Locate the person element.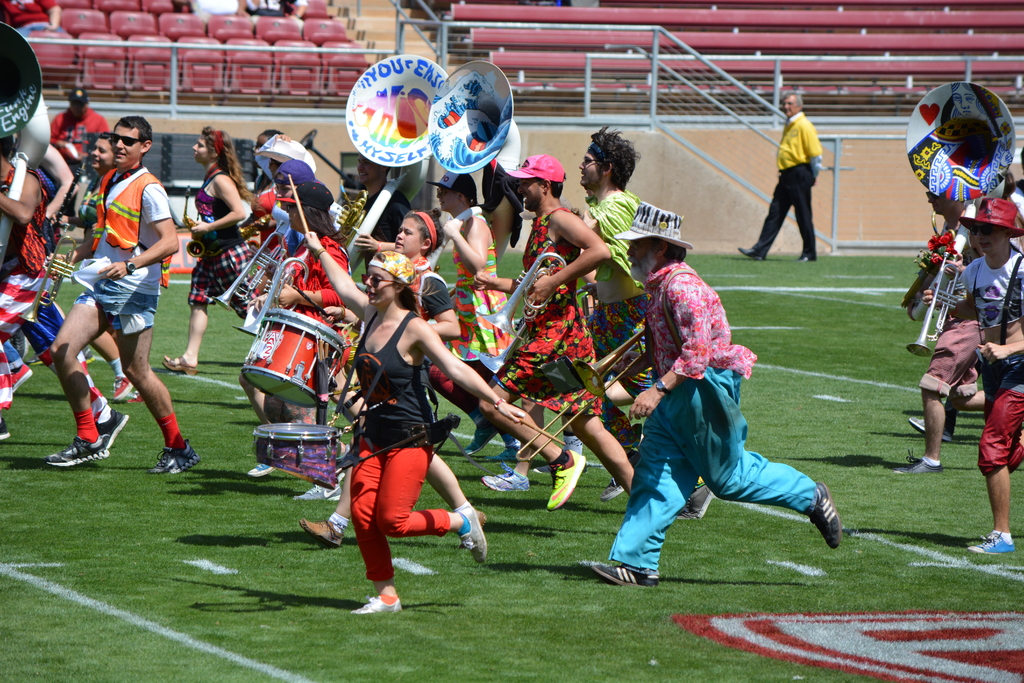
Element bbox: box=[895, 201, 1023, 474].
